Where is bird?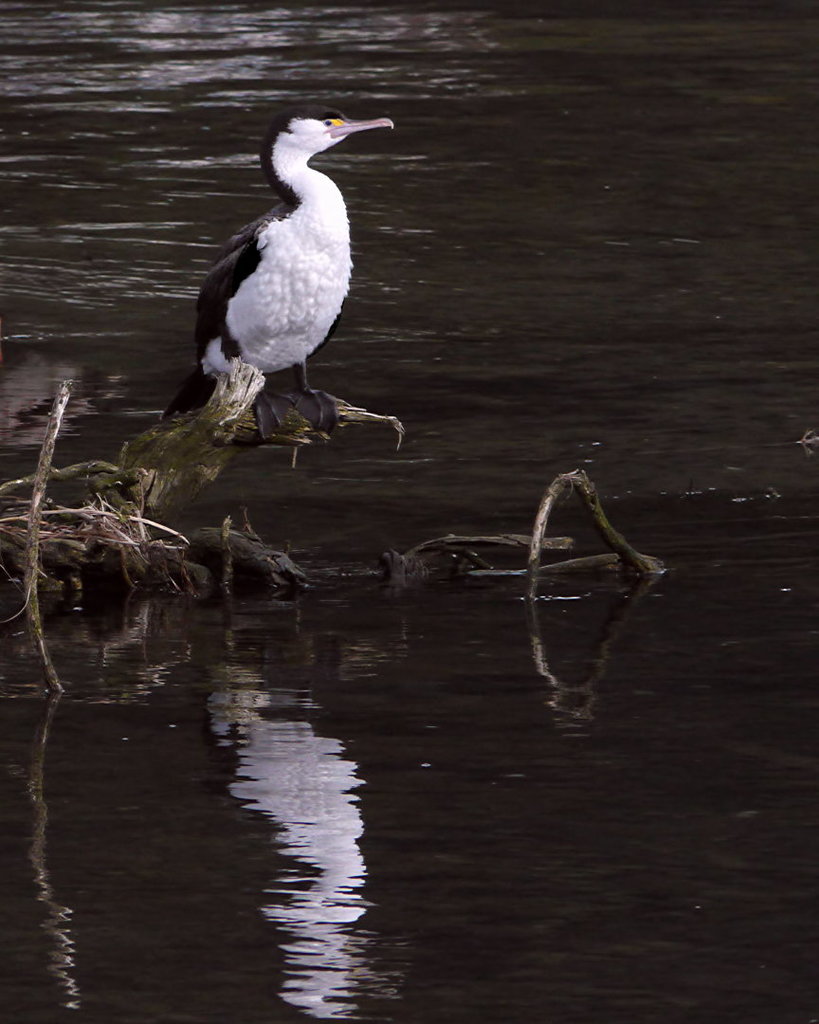
<bbox>148, 107, 406, 438</bbox>.
